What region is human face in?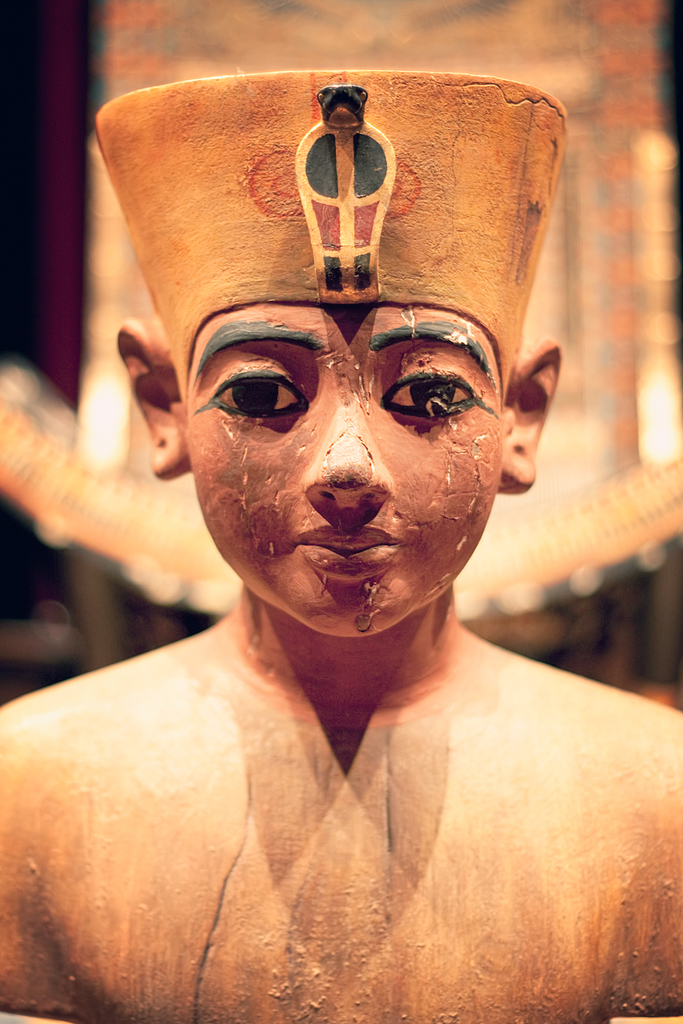
box(198, 310, 504, 629).
